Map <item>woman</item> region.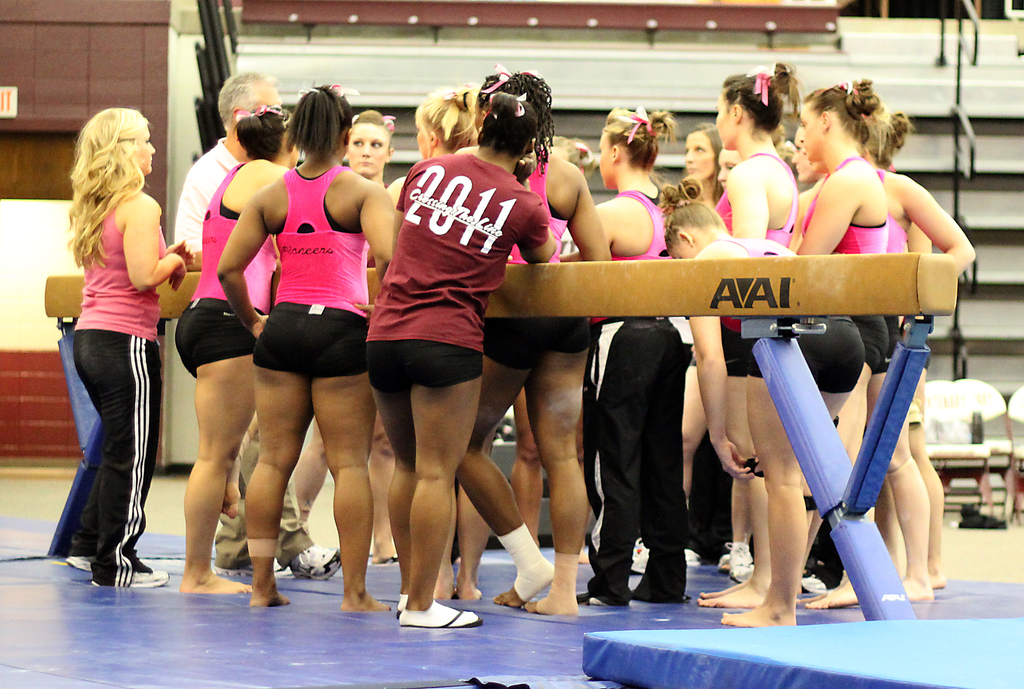
Mapped to 212,82,401,614.
